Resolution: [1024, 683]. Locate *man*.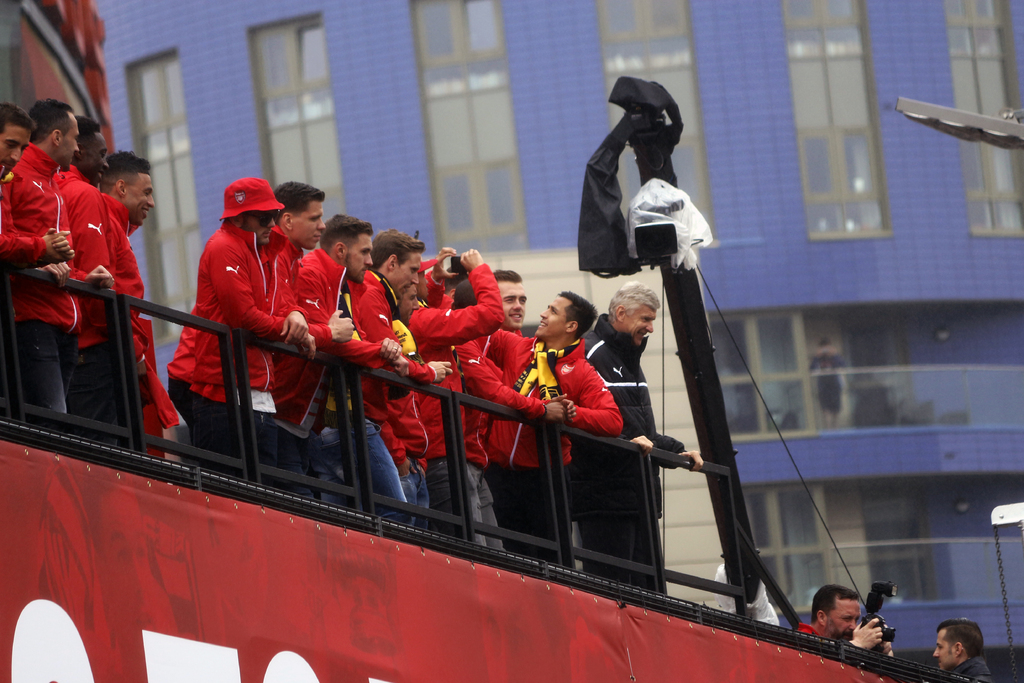
rect(58, 115, 127, 454).
